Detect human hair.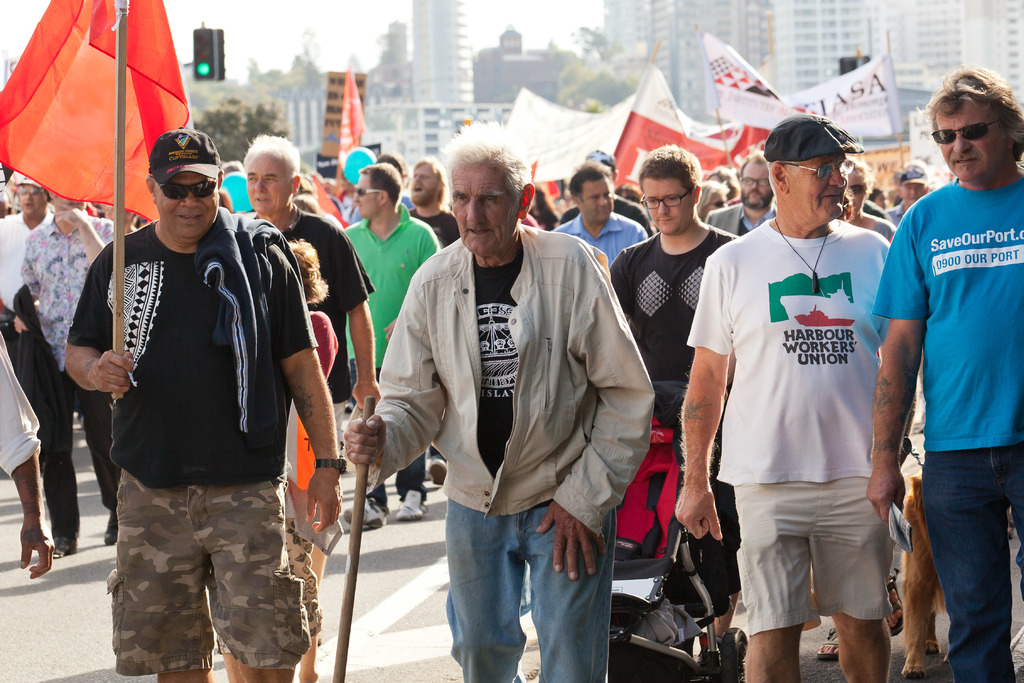
Detected at region(712, 164, 738, 195).
